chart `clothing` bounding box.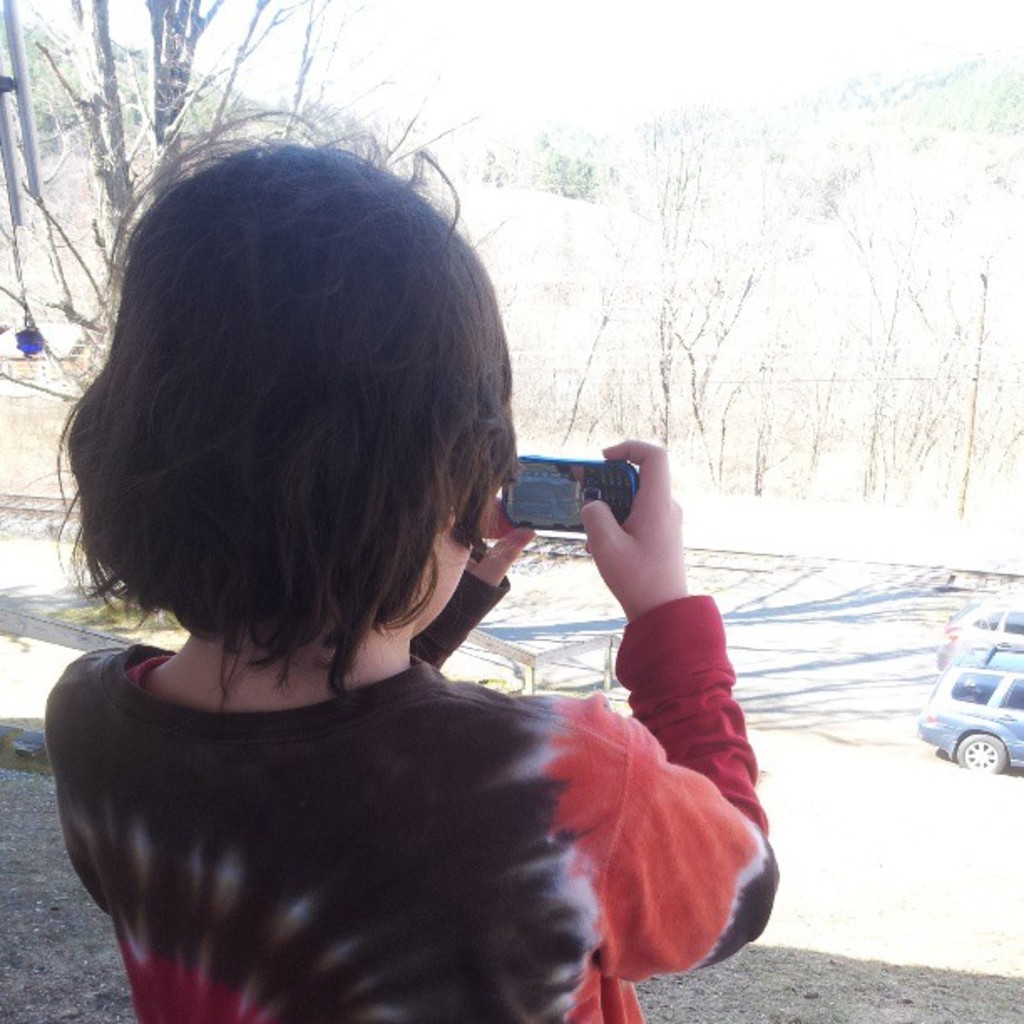
Charted: {"left": 23, "top": 540, "right": 721, "bottom": 1016}.
